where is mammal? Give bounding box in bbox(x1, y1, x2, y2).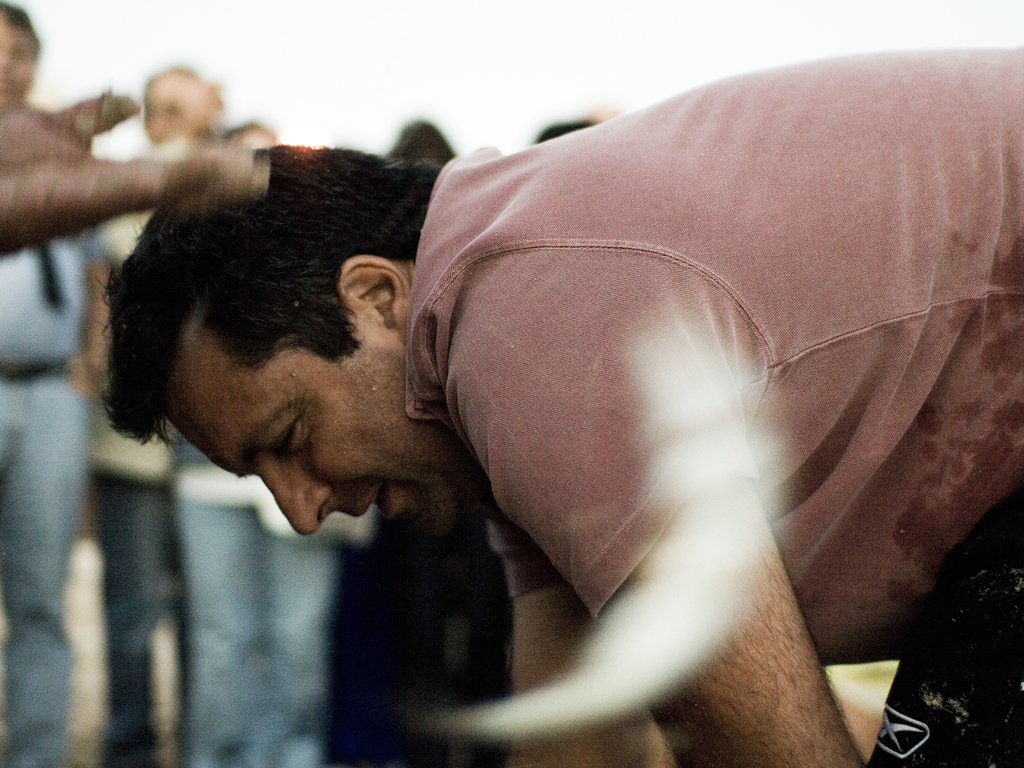
bbox(0, 1, 98, 767).
